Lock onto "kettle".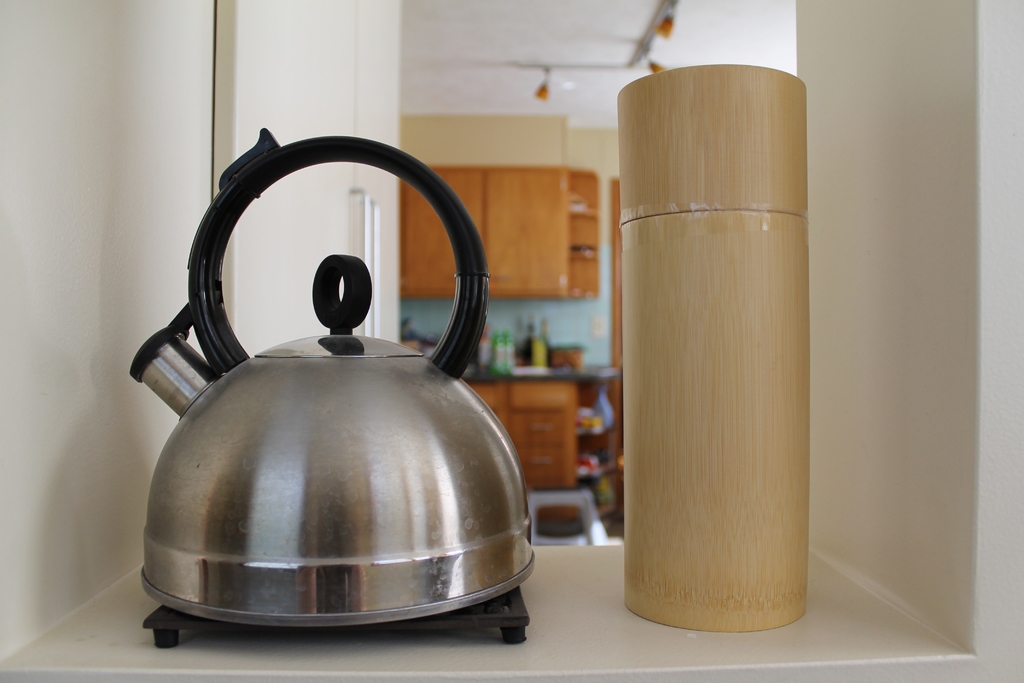
Locked: 125, 119, 538, 633.
